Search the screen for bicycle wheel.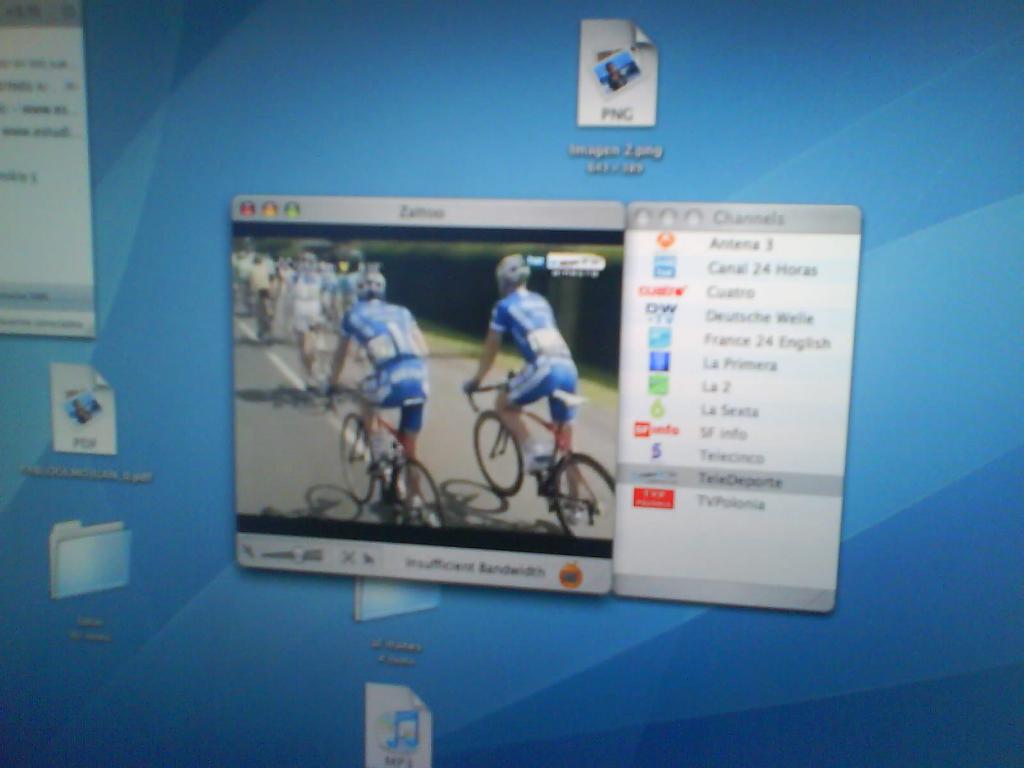
Found at <region>339, 413, 376, 503</region>.
